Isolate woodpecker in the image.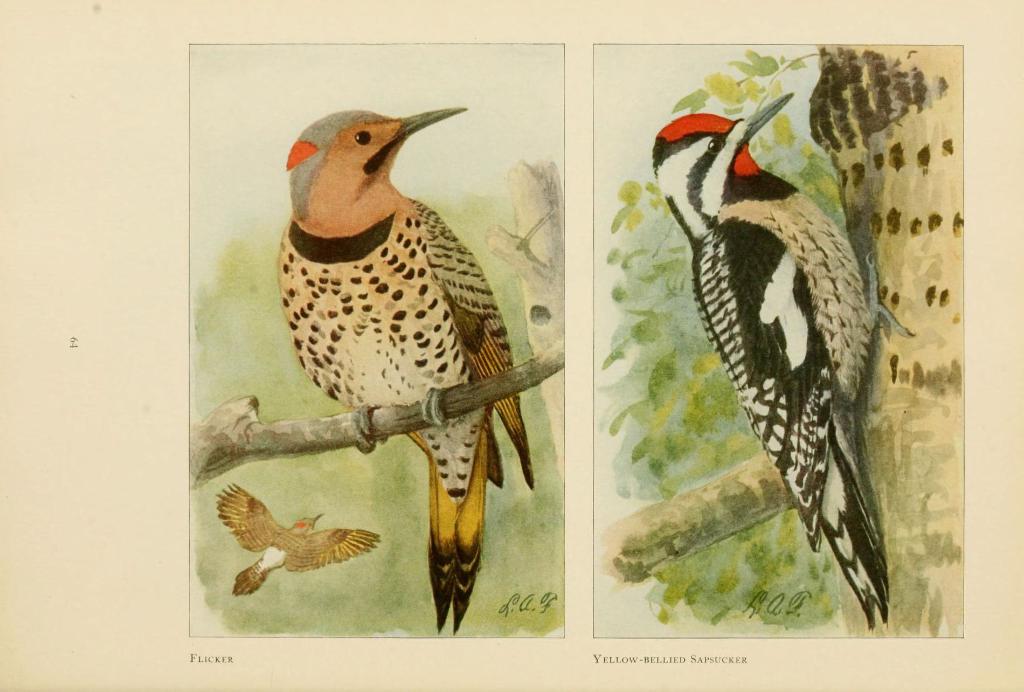
Isolated region: <box>648,88,911,630</box>.
